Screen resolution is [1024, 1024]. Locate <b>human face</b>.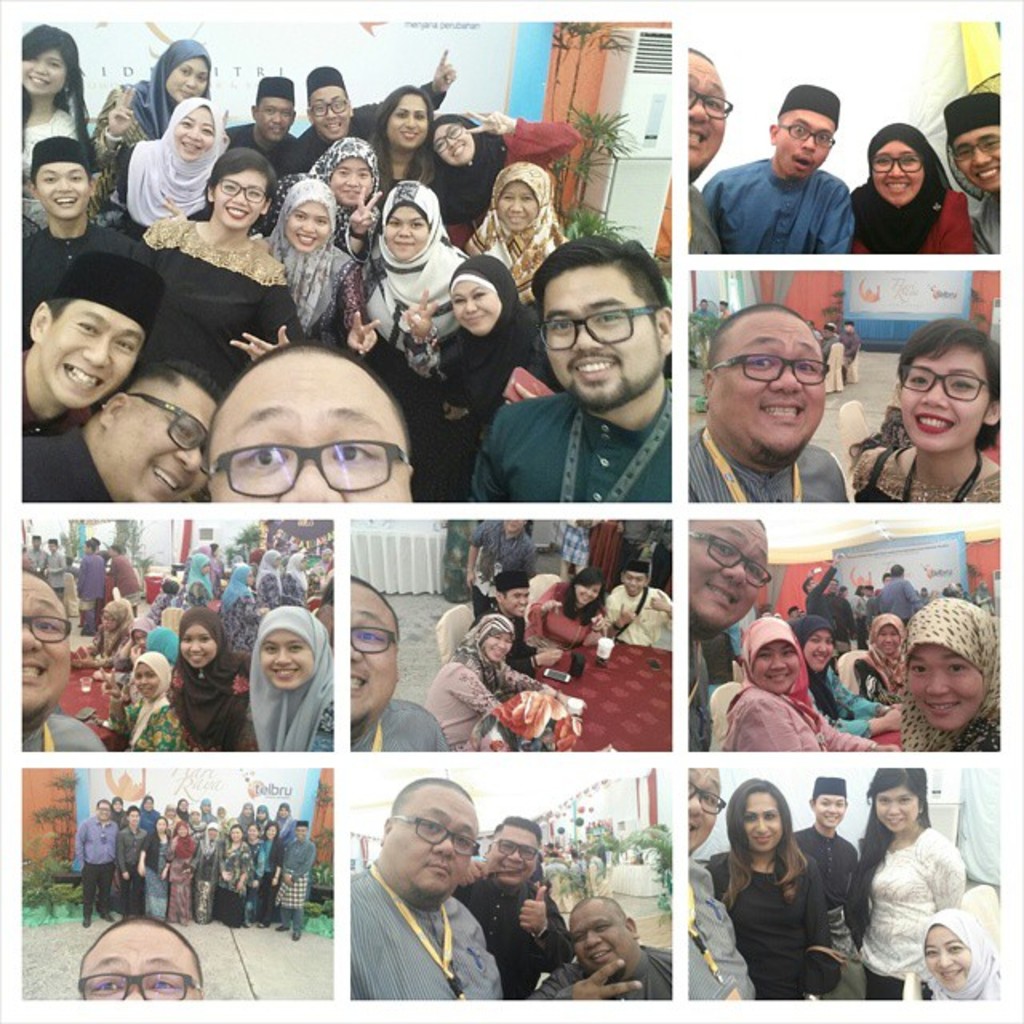
(left=712, top=318, right=827, bottom=461).
